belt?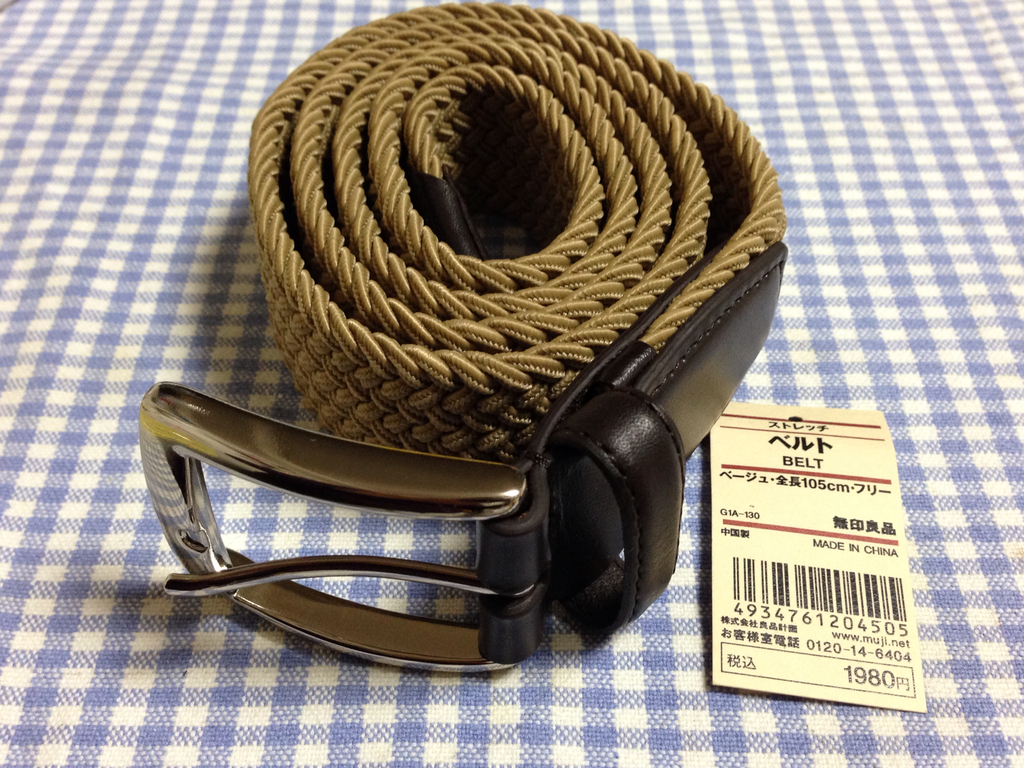
left=140, top=4, right=786, bottom=664
